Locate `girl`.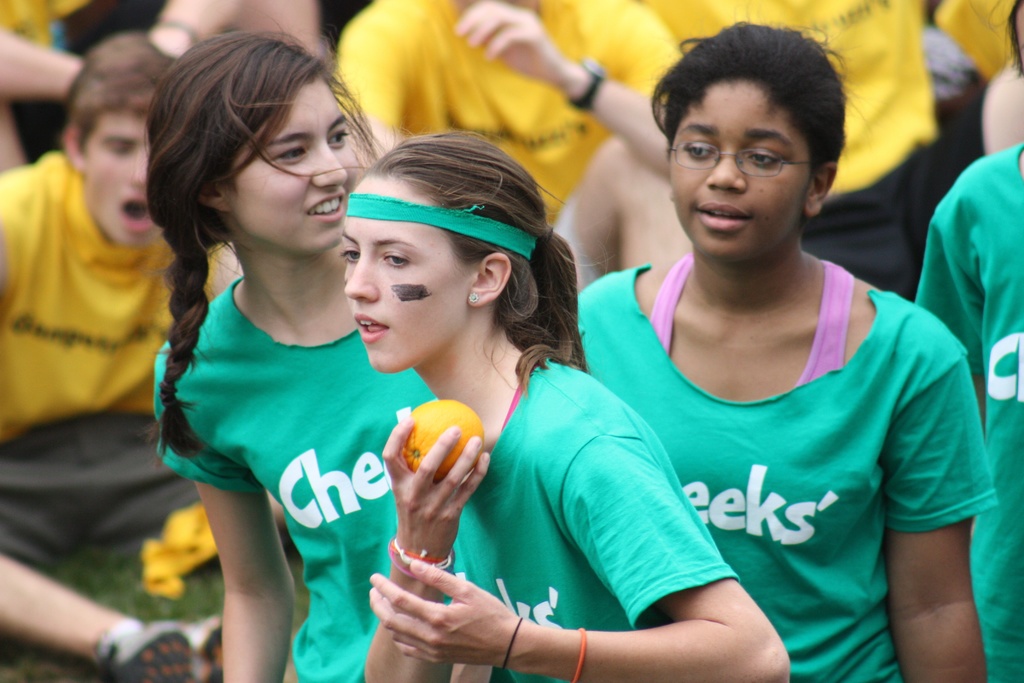
Bounding box: left=569, top=20, right=1002, bottom=682.
